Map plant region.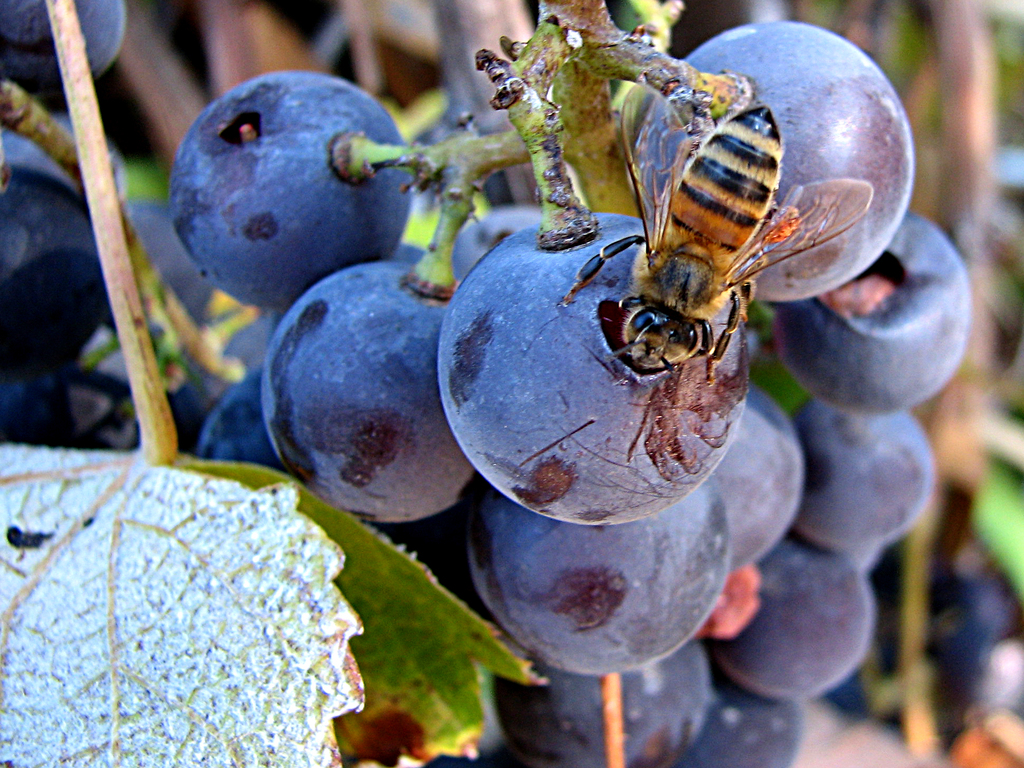
Mapped to [x1=0, y1=0, x2=967, y2=767].
